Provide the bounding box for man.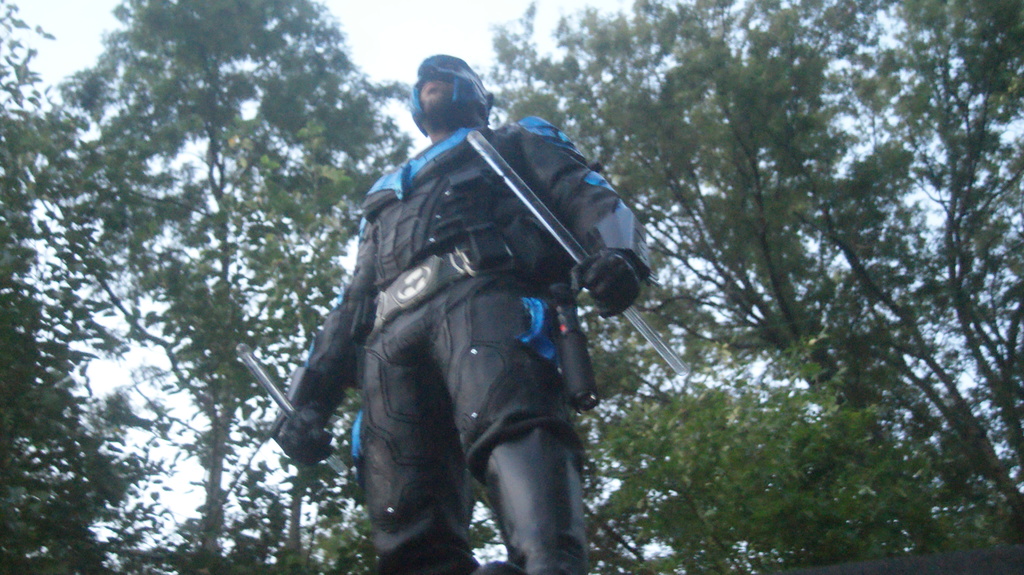
<box>248,40,673,574</box>.
